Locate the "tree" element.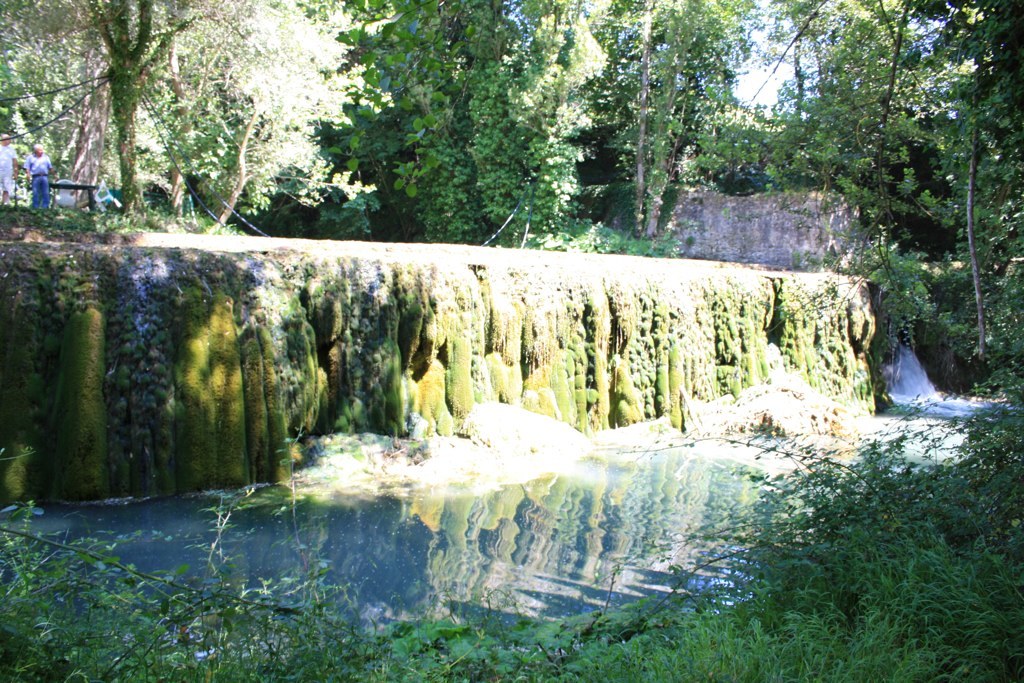
Element bbox: x1=608 y1=0 x2=767 y2=232.
